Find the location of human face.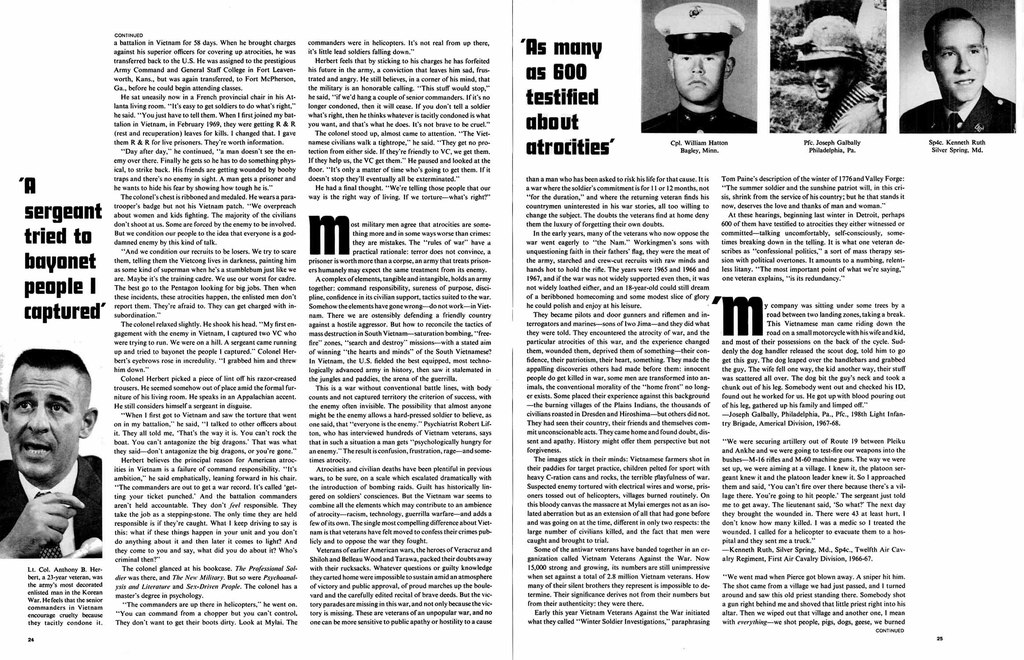
Location: 3:364:84:478.
